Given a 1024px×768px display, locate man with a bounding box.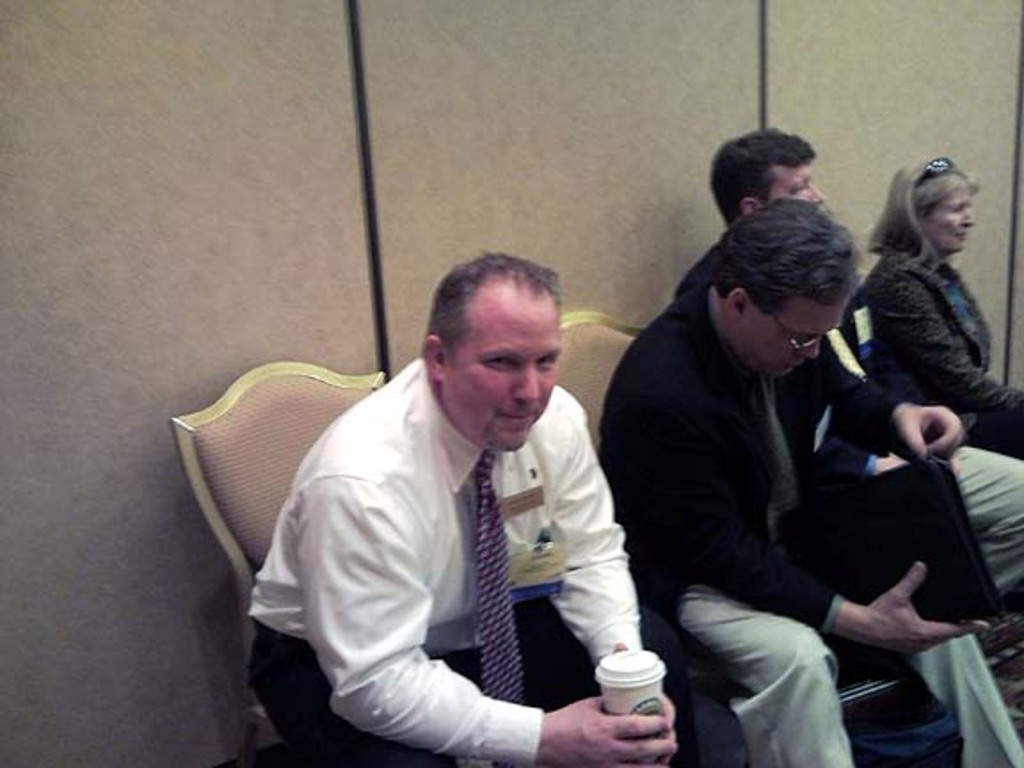
Located: left=597, top=197, right=1022, bottom=766.
